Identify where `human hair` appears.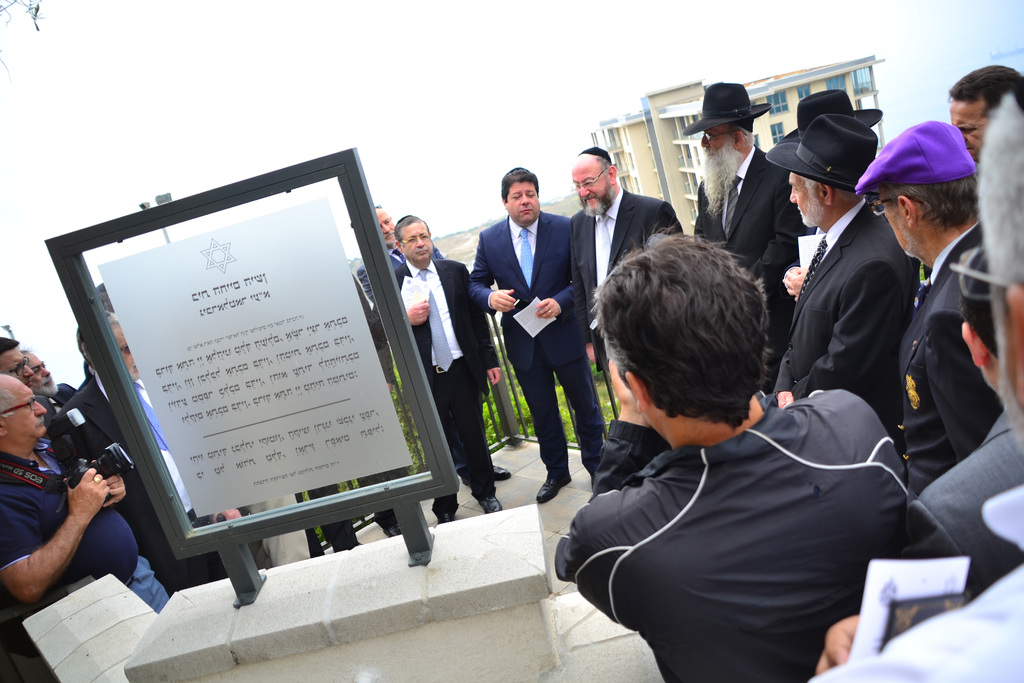
Appears at [605, 228, 780, 438].
